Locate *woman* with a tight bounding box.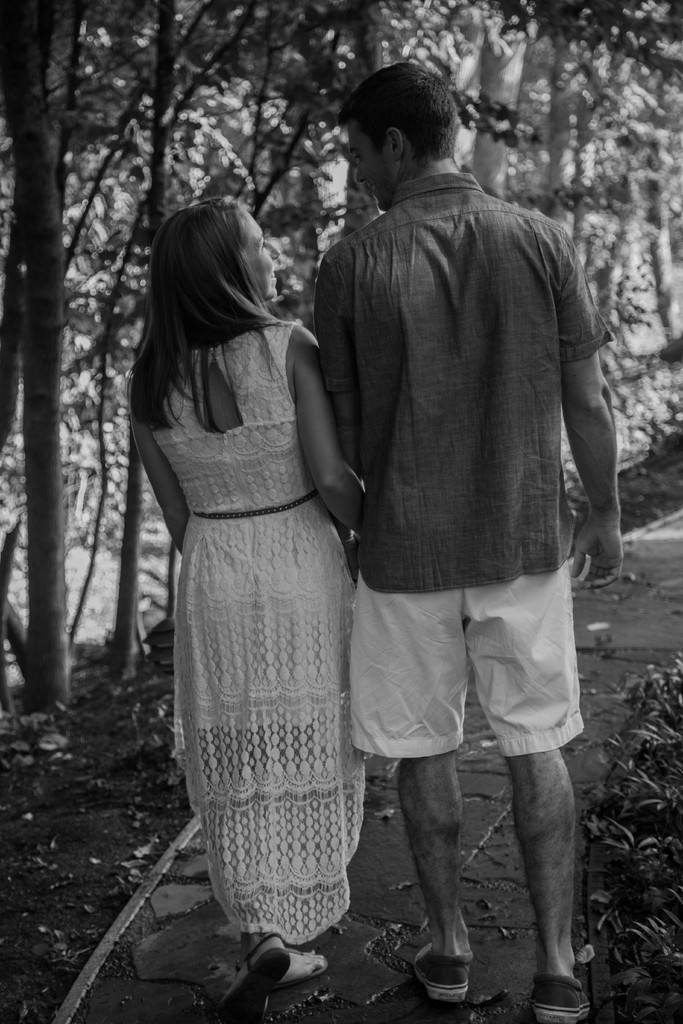
l=159, t=198, r=354, b=978.
